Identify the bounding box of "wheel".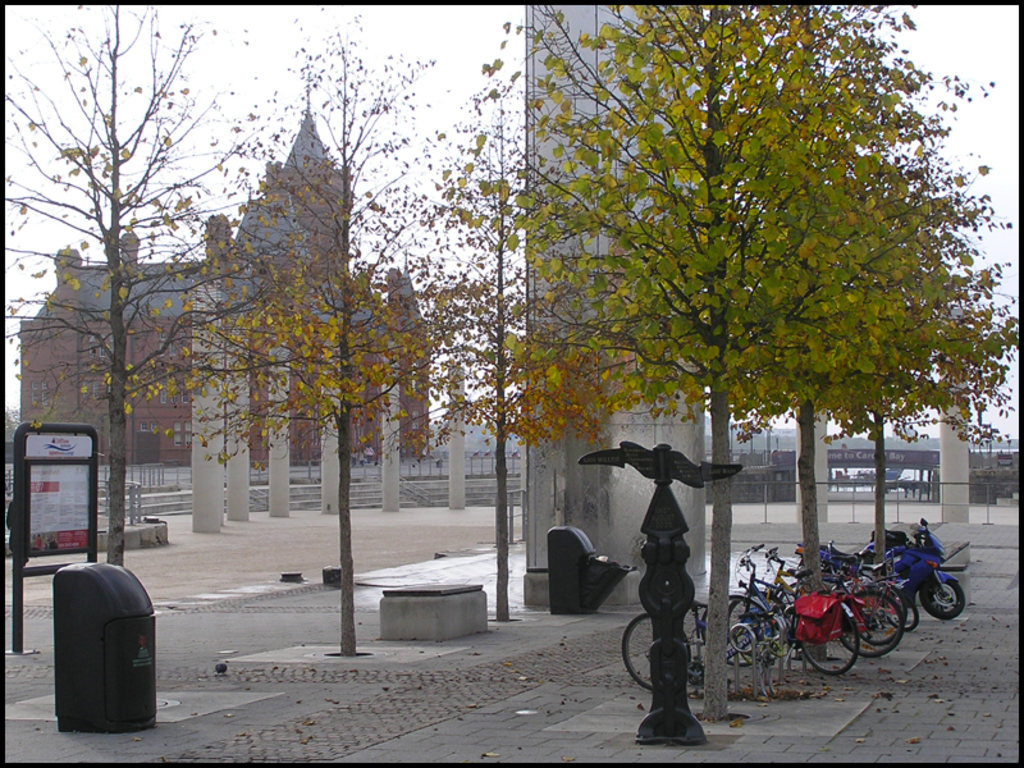
837 582 904 654.
